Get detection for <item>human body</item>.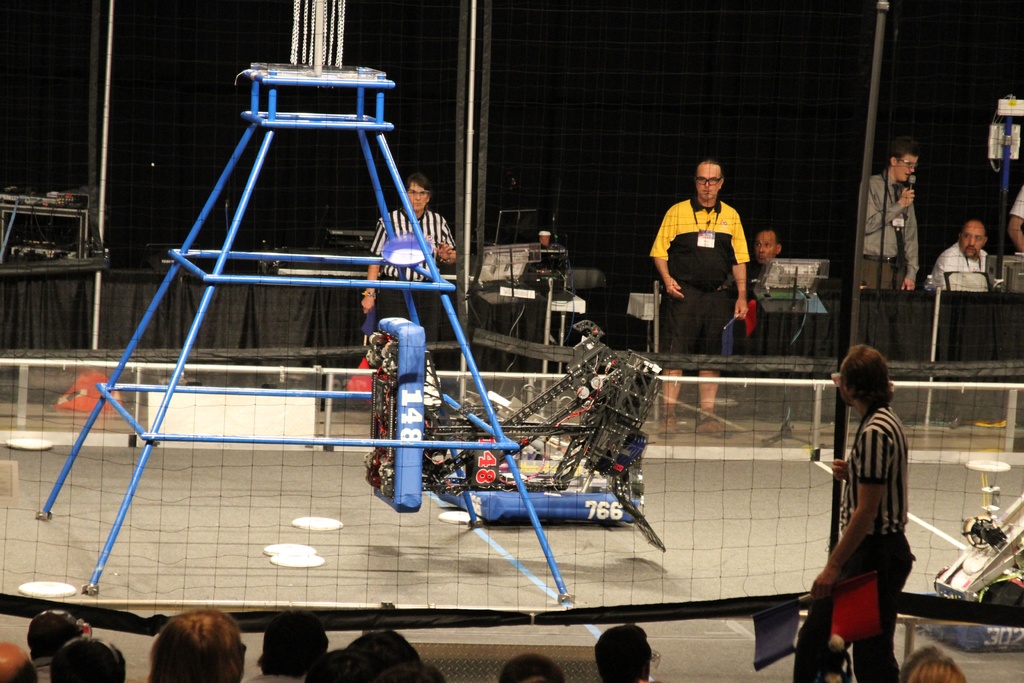
Detection: [926,240,991,291].
